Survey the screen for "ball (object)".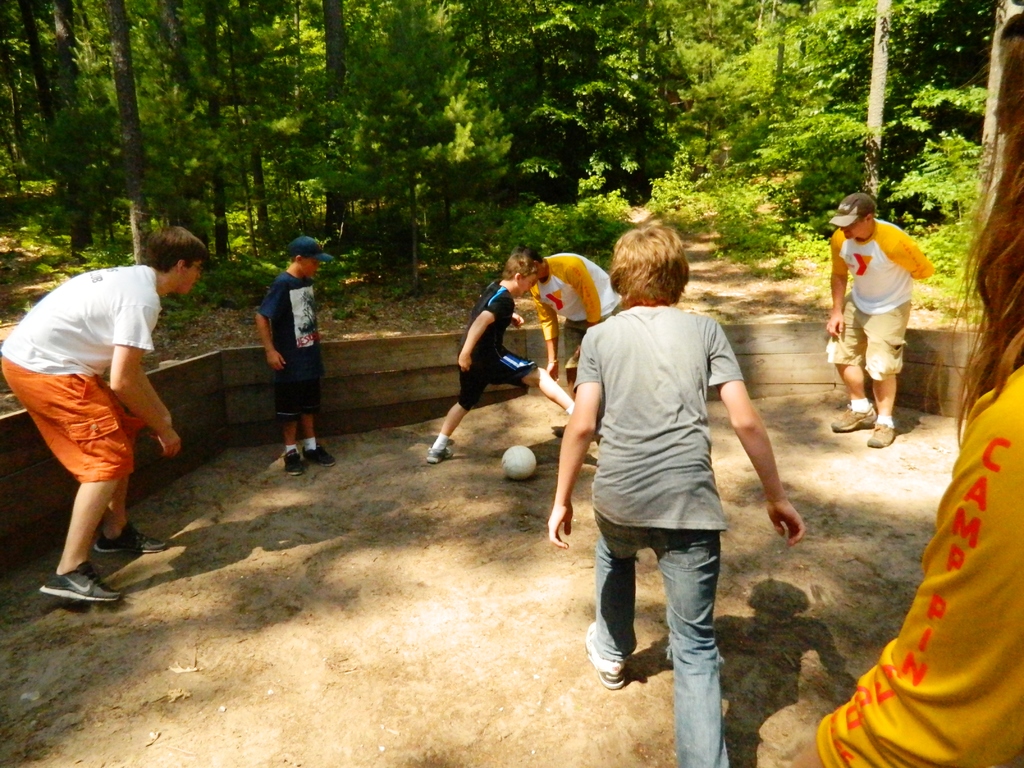
Survey found: x1=499, y1=443, x2=538, y2=481.
